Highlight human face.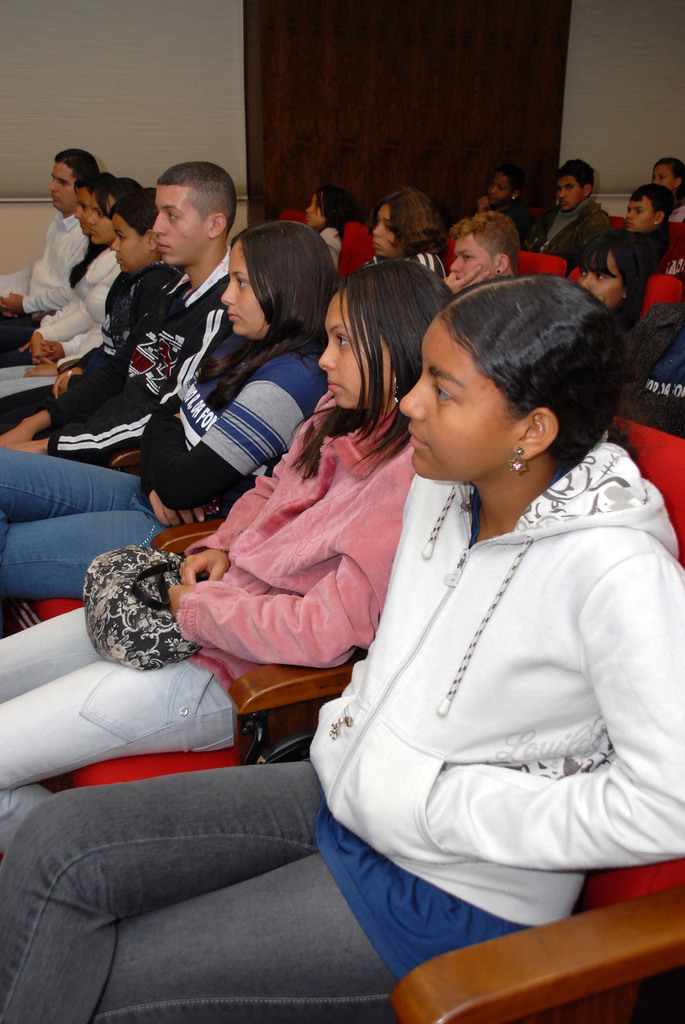
Highlighted region: <bbox>487, 170, 512, 206</bbox>.
